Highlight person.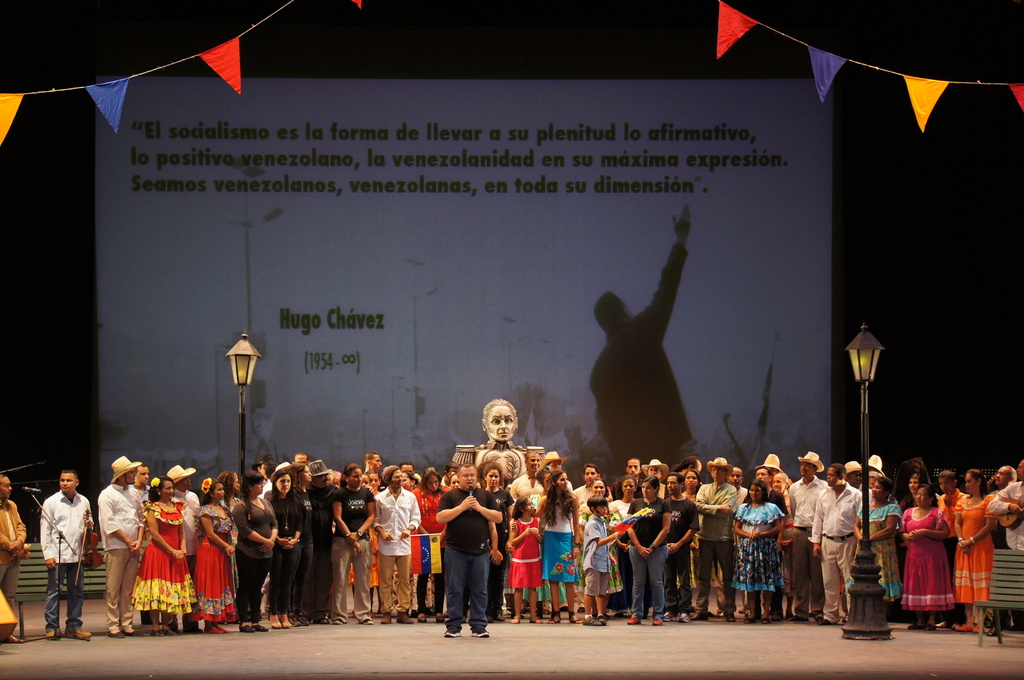
Highlighted region: {"x1": 785, "y1": 449, "x2": 825, "y2": 621}.
